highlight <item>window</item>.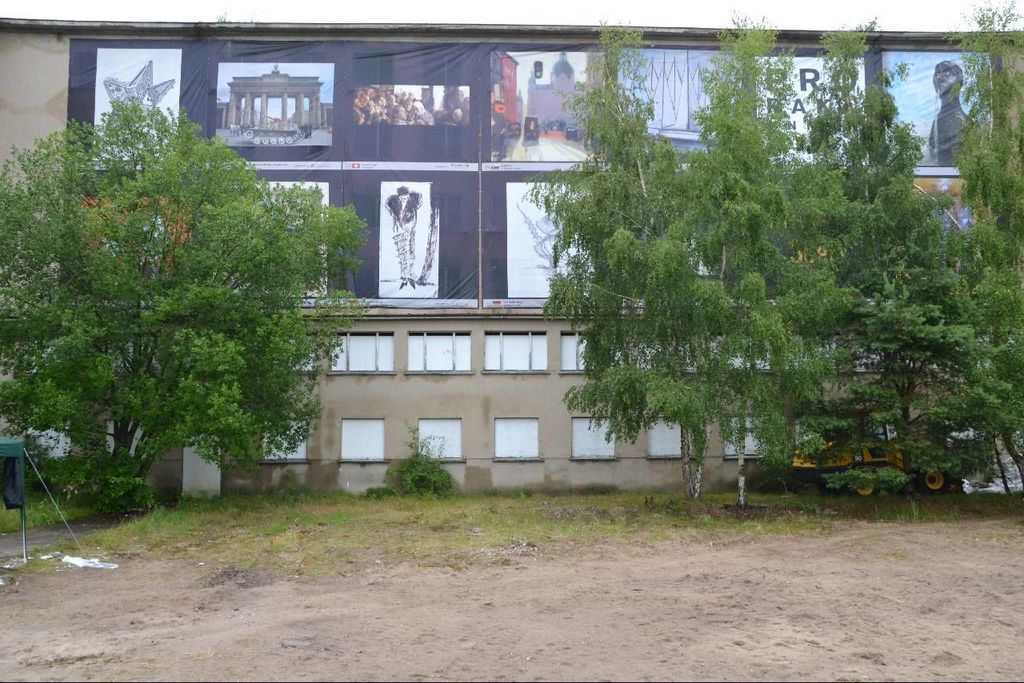
Highlighted region: bbox=[725, 415, 767, 461].
